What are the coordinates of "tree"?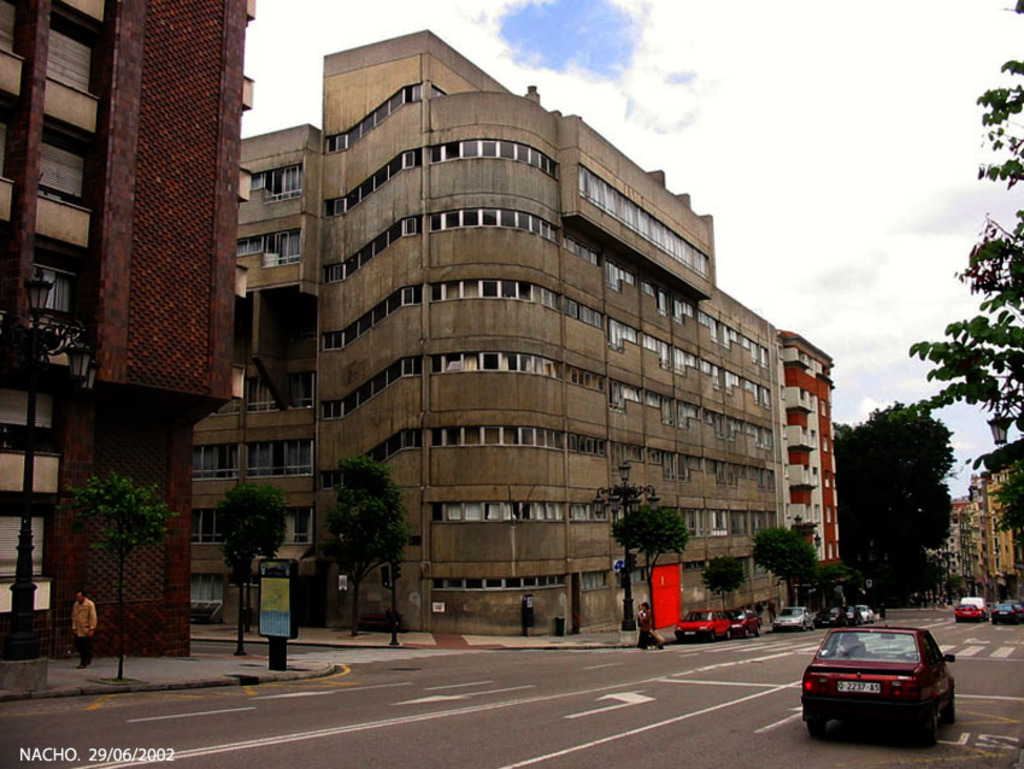
(214, 482, 284, 636).
